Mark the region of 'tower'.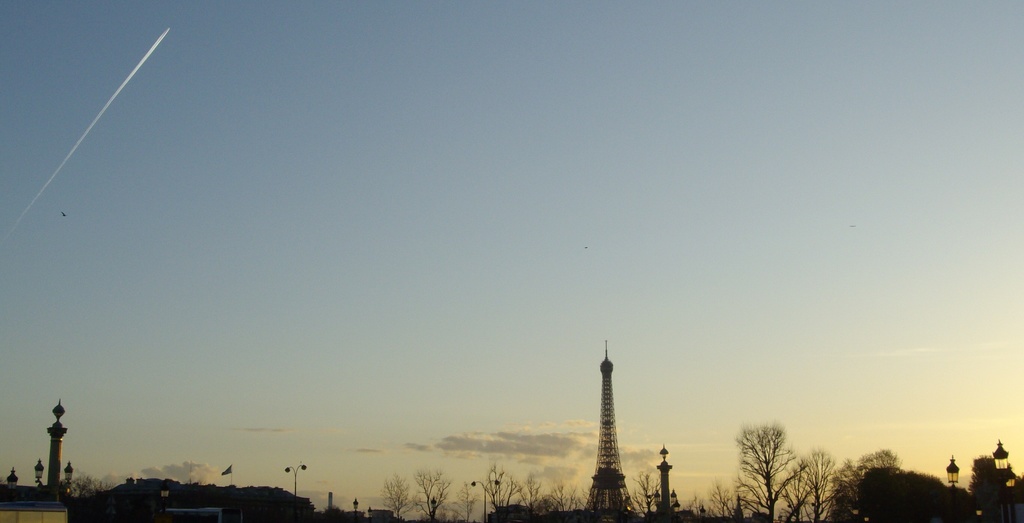
Region: x1=48 y1=401 x2=67 y2=490.
